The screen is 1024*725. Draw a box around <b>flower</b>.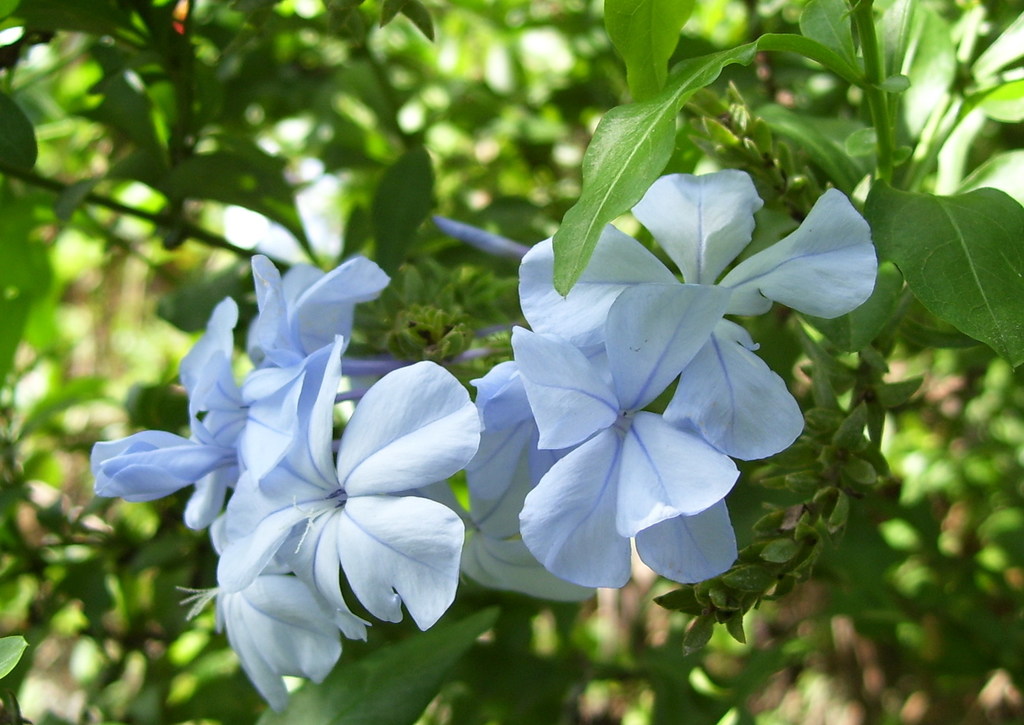
box(464, 169, 876, 597).
